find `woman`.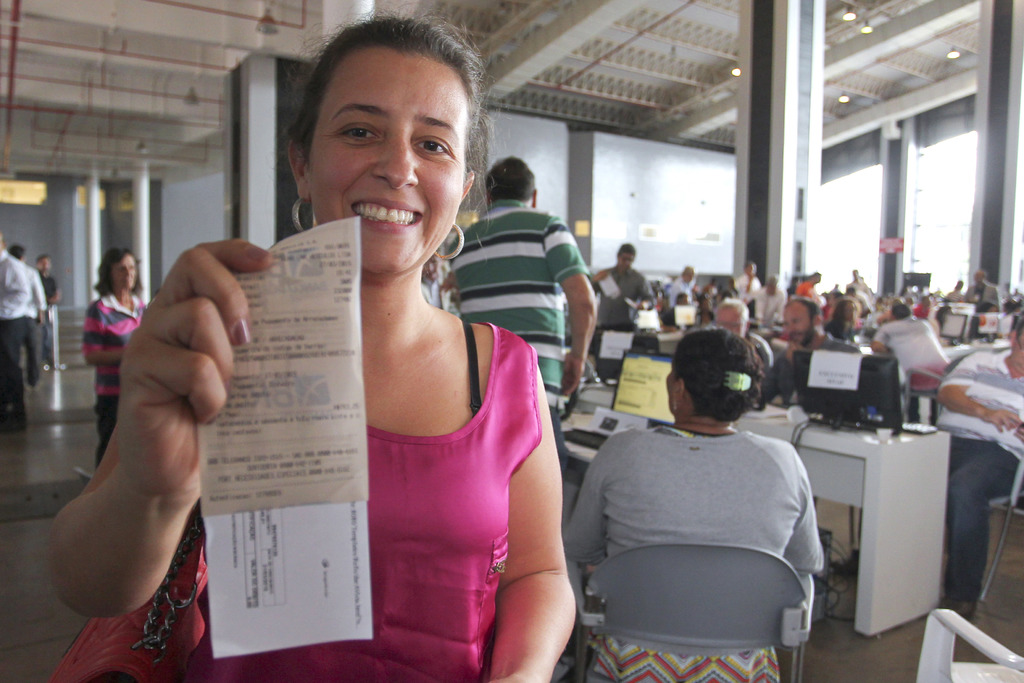
[79,235,152,487].
